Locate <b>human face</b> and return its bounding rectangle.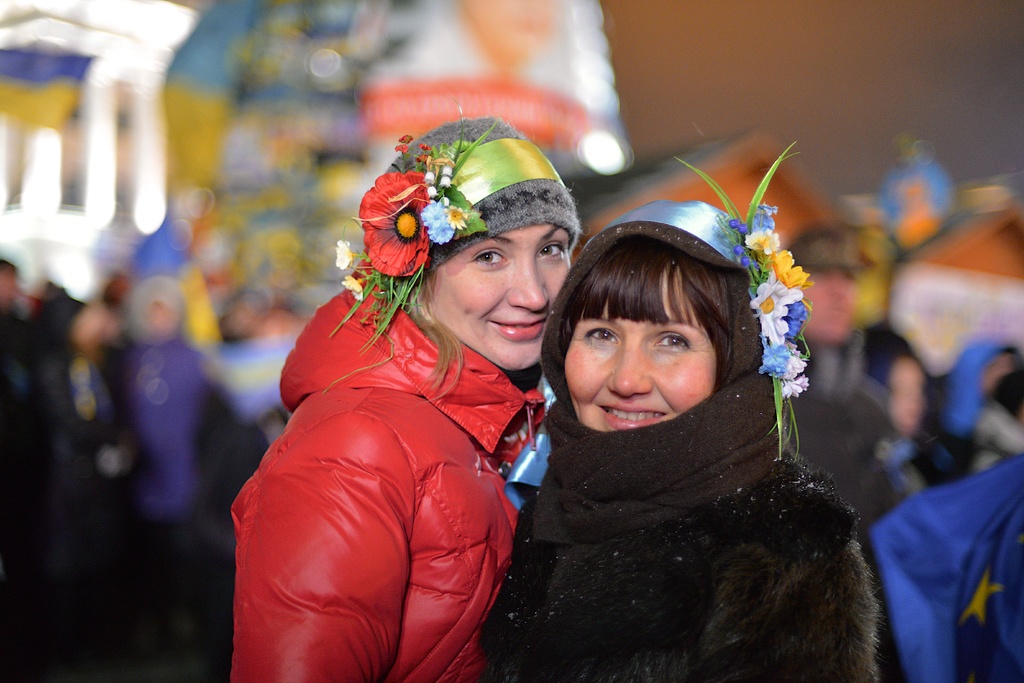
bbox=[555, 266, 728, 434].
